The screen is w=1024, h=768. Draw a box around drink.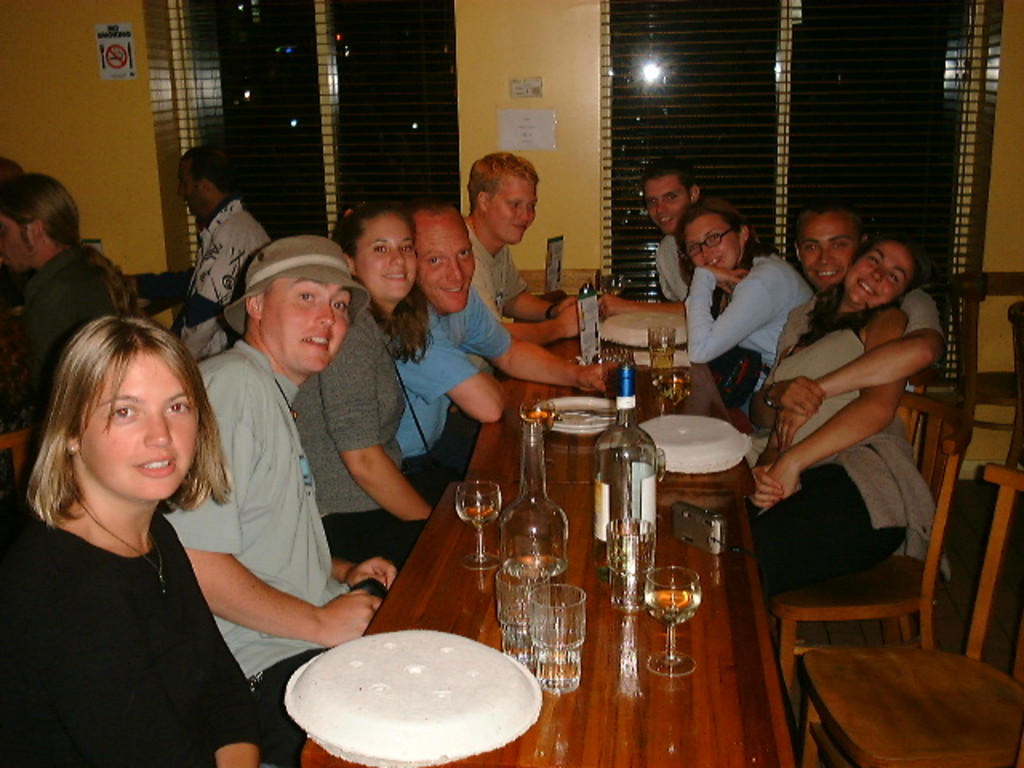
detection(520, 411, 552, 434).
